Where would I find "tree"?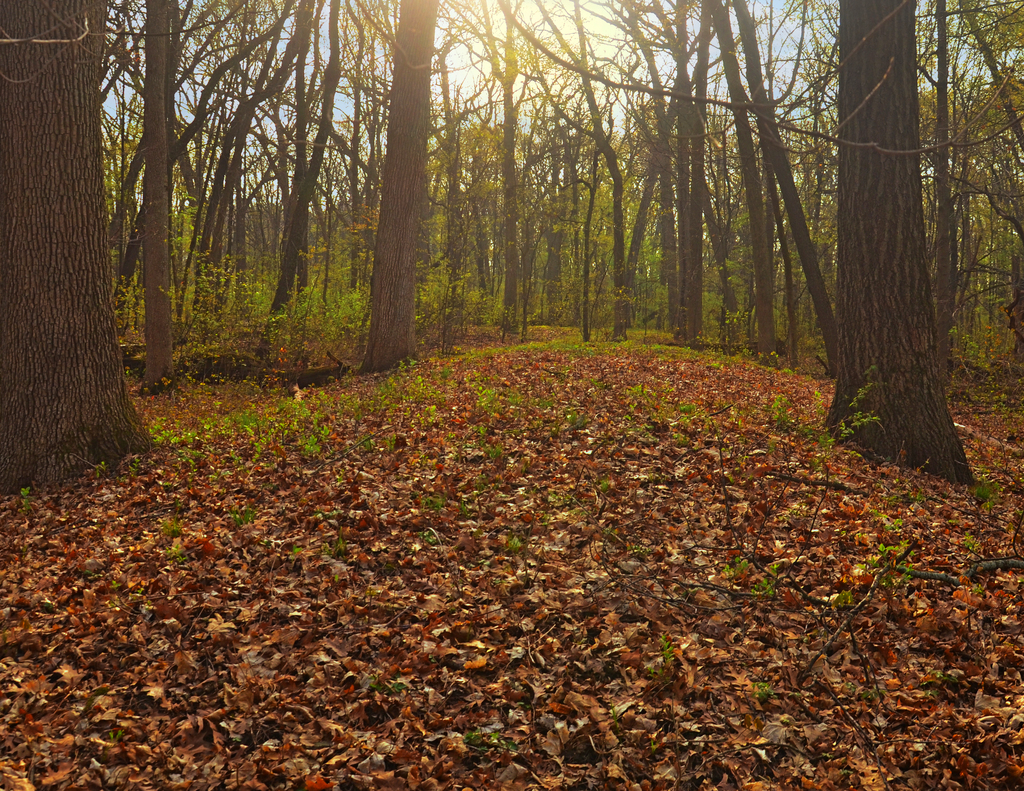
At l=0, t=0, r=152, b=506.
